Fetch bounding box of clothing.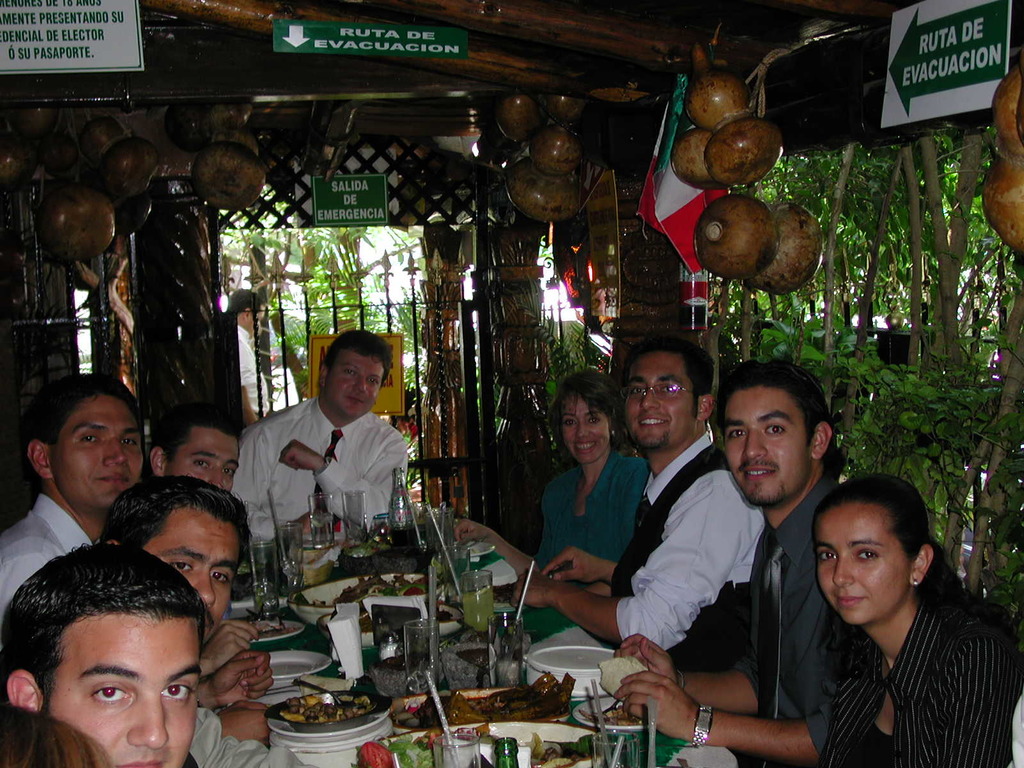
Bbox: (774,559,1002,760).
